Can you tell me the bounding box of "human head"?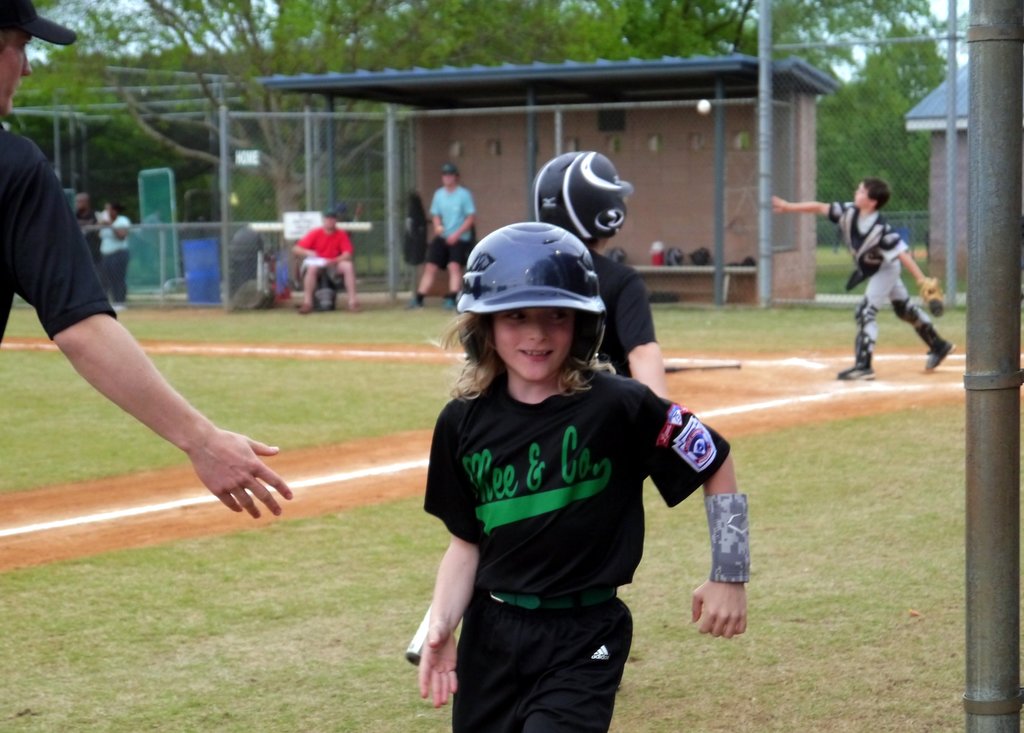
rect(531, 146, 636, 251).
